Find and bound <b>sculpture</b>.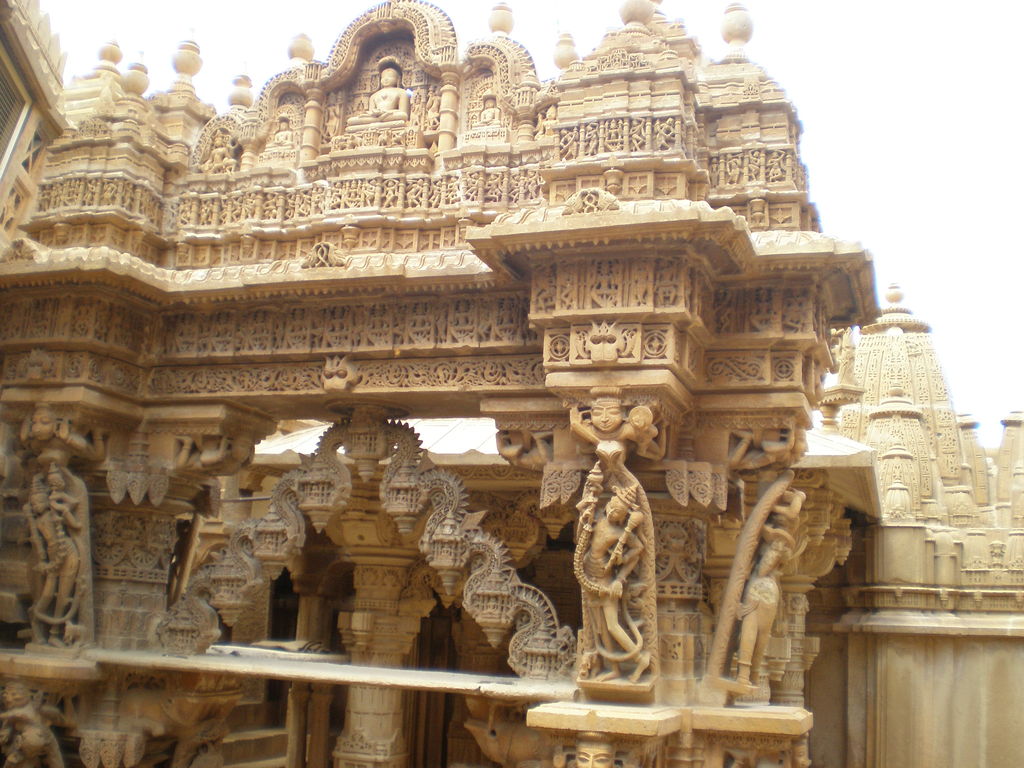
Bound: (x1=263, y1=124, x2=292, y2=151).
